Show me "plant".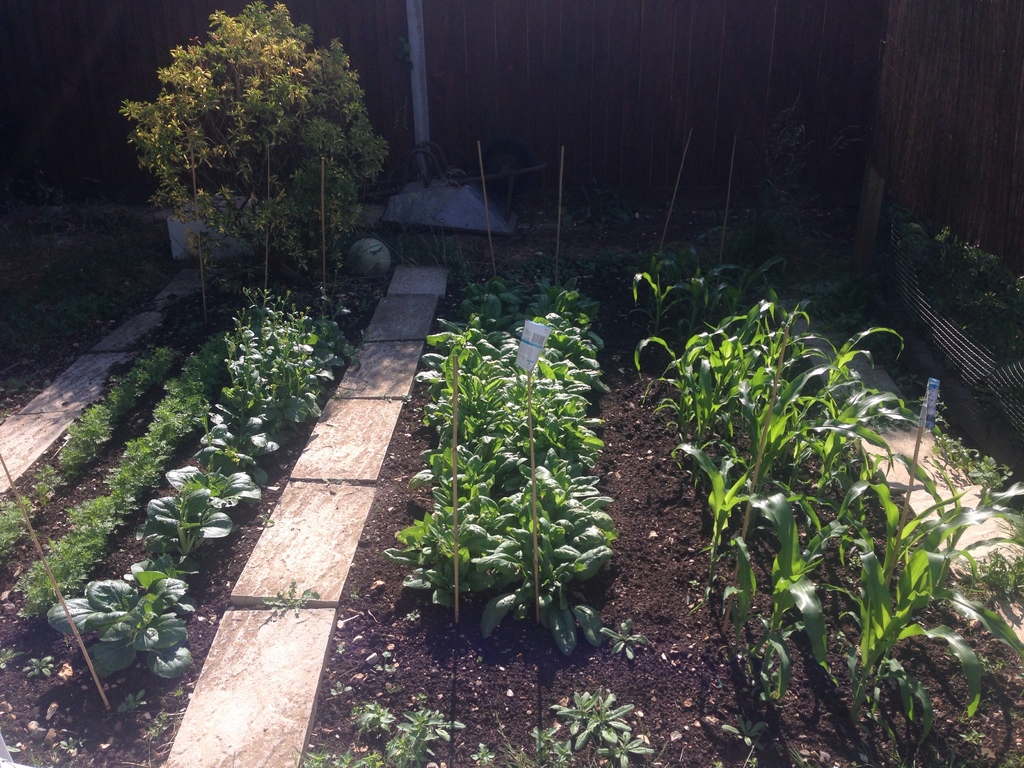
"plant" is here: box(56, 736, 86, 757).
